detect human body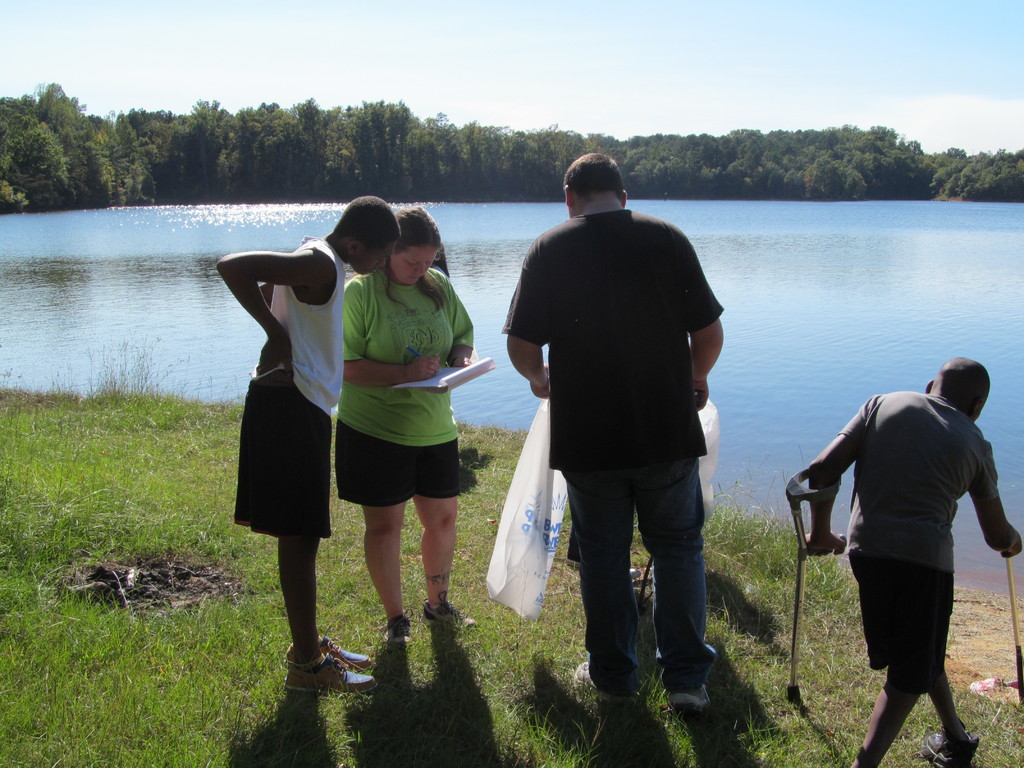
box(801, 352, 1003, 749)
